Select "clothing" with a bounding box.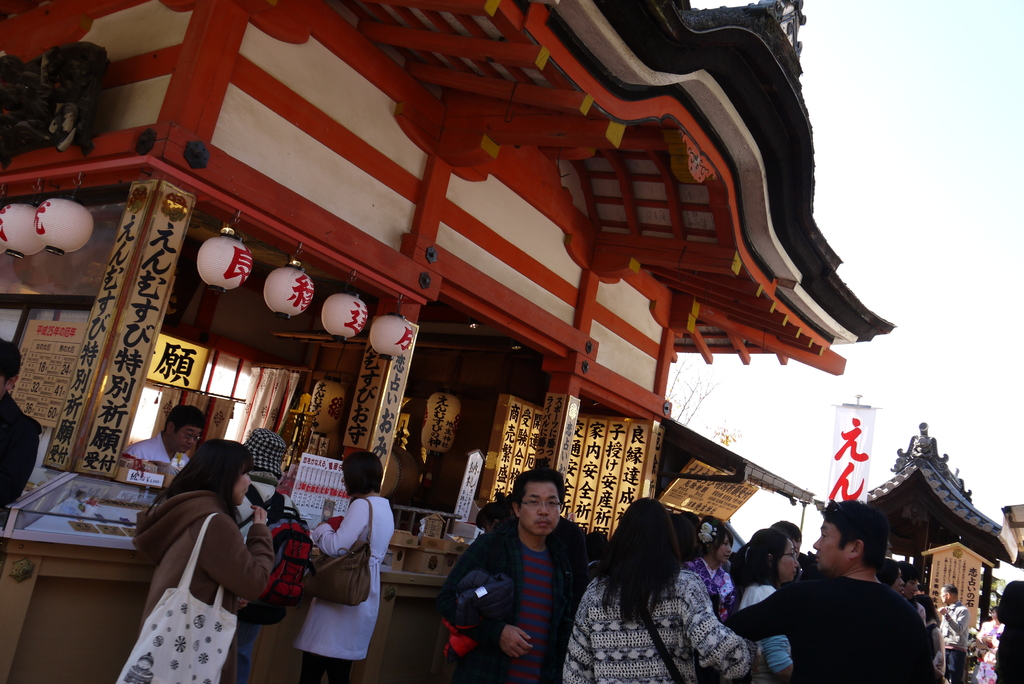
937 599 975 683.
